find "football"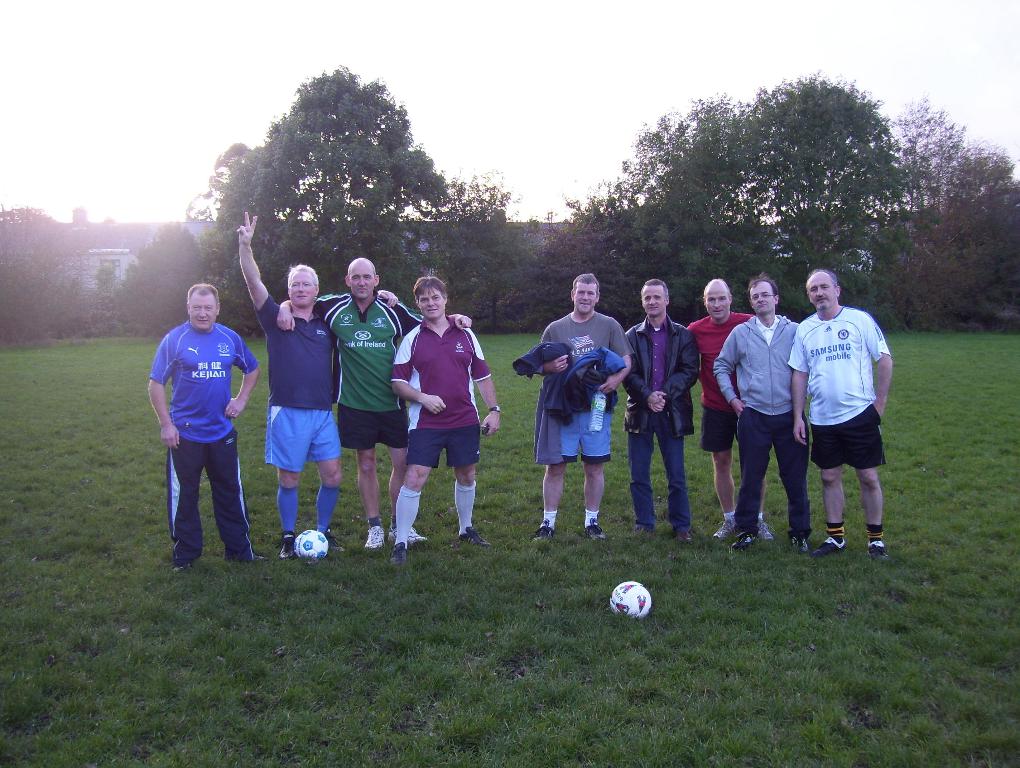
<box>295,531,329,560</box>
